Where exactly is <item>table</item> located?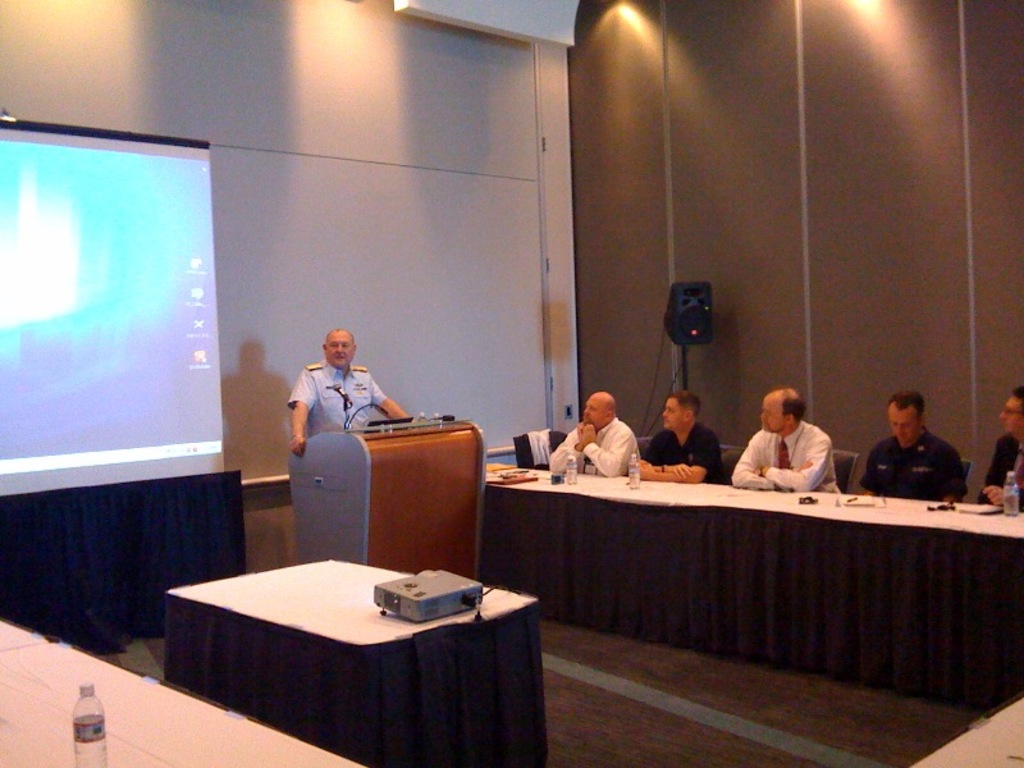
Its bounding box is box=[163, 556, 548, 767].
